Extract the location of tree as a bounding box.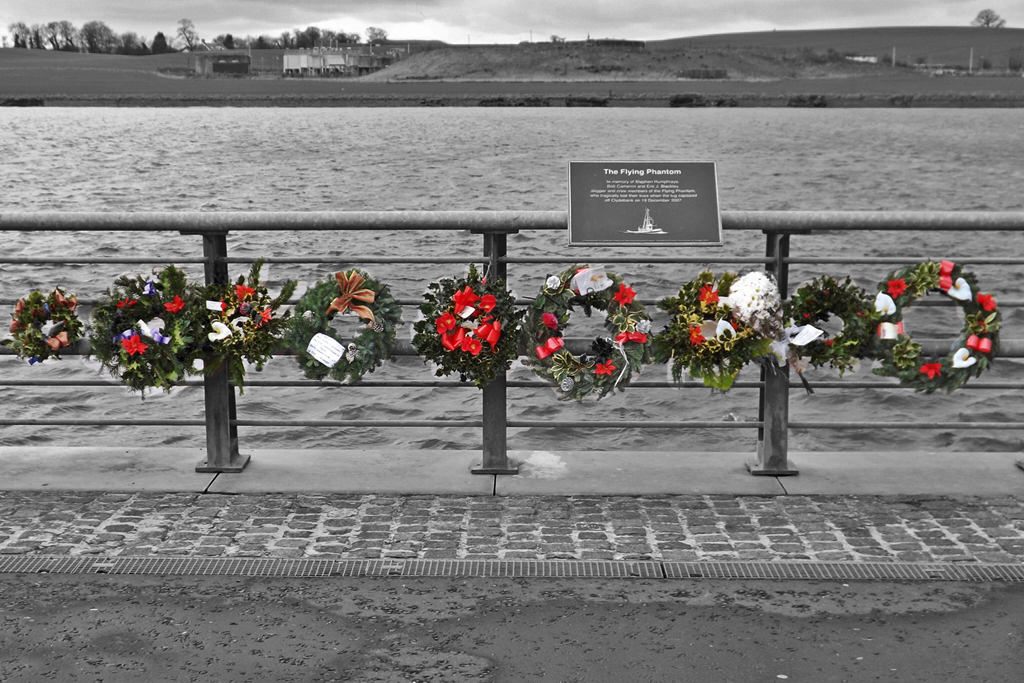
216:32:253:49.
